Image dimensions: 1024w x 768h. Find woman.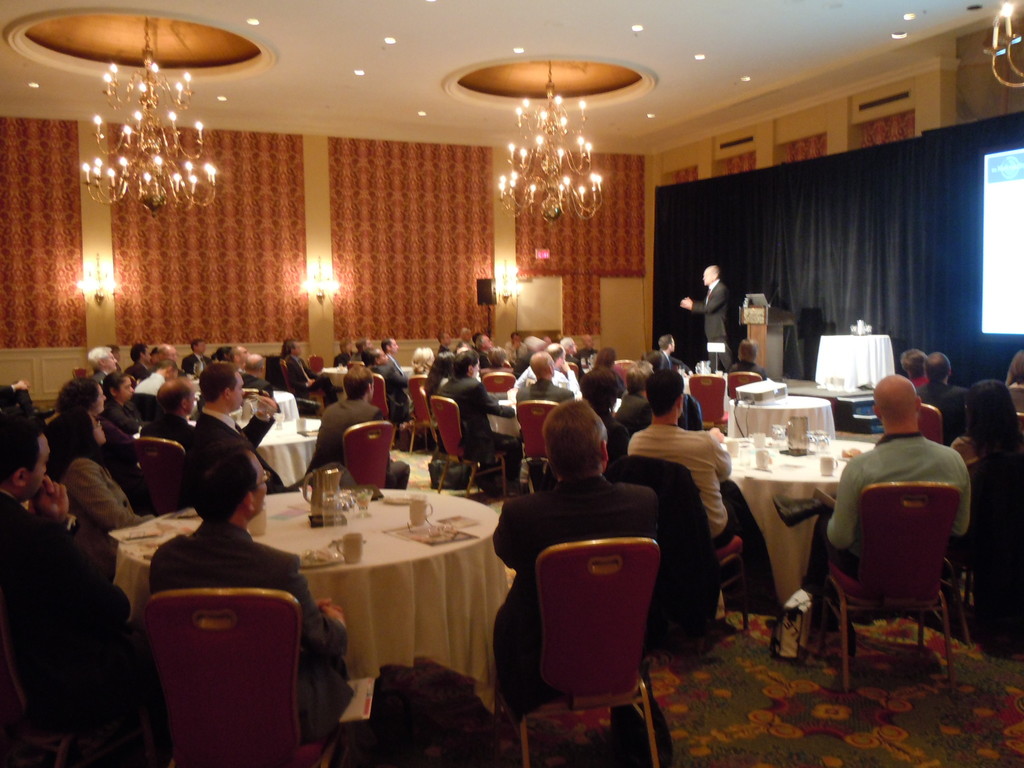
pyautogui.locateOnScreen(940, 388, 1023, 475).
